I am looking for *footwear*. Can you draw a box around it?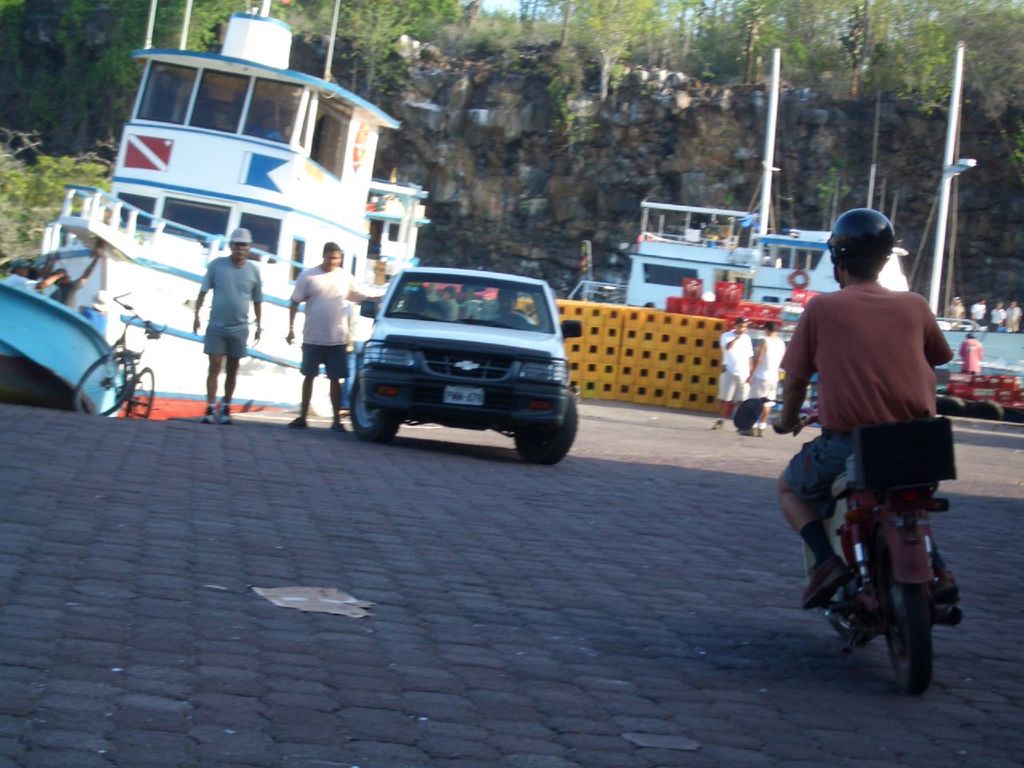
Sure, the bounding box is left=799, top=562, right=842, bottom=610.
